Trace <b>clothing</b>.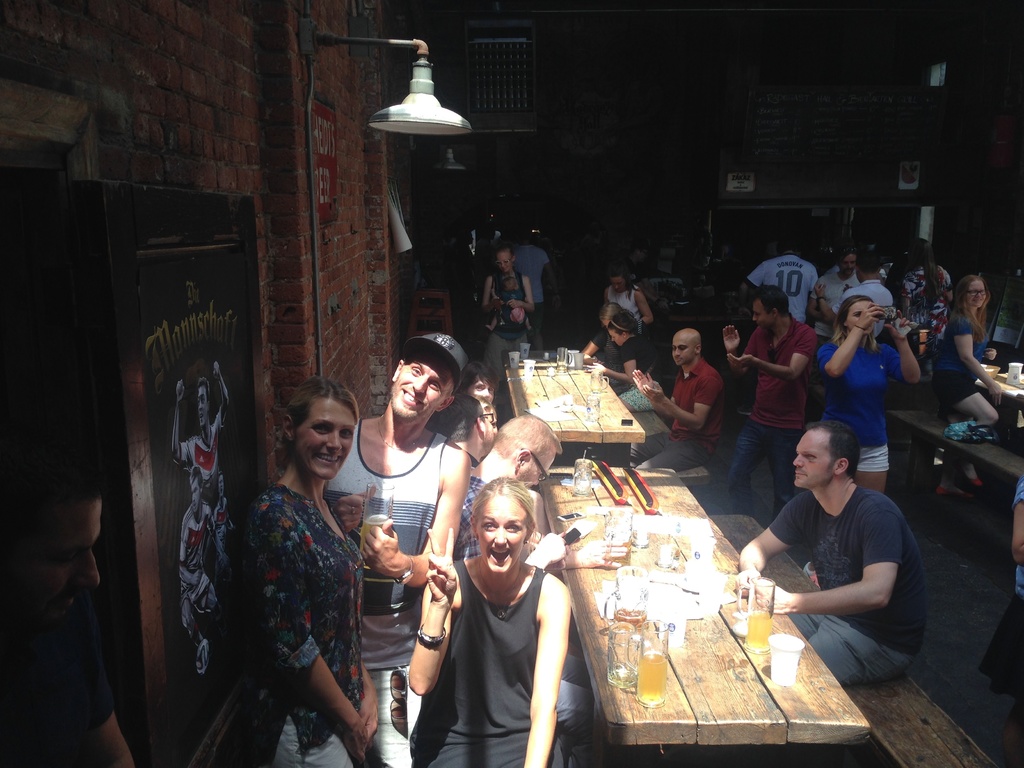
Traced to {"left": 425, "top": 523, "right": 579, "bottom": 764}.
